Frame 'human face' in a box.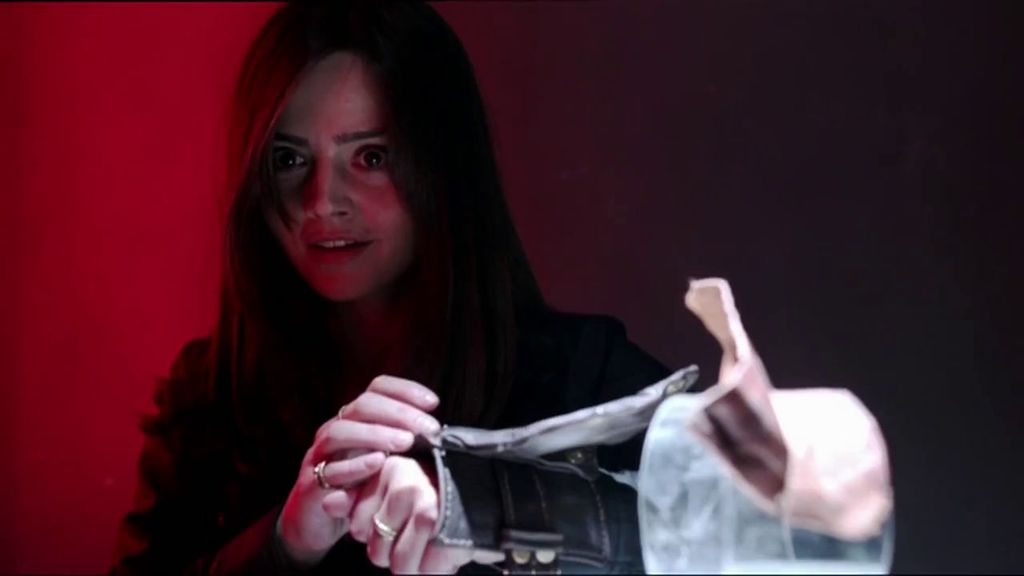
<box>276,50,413,304</box>.
